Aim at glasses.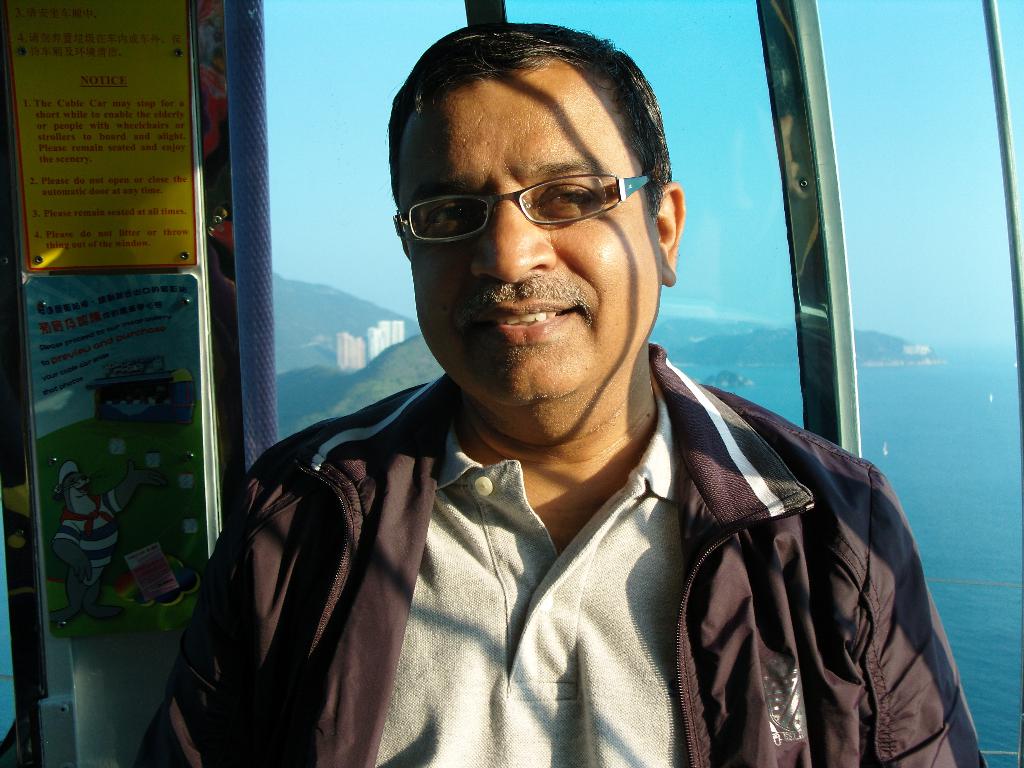
Aimed at <box>391,172,653,248</box>.
